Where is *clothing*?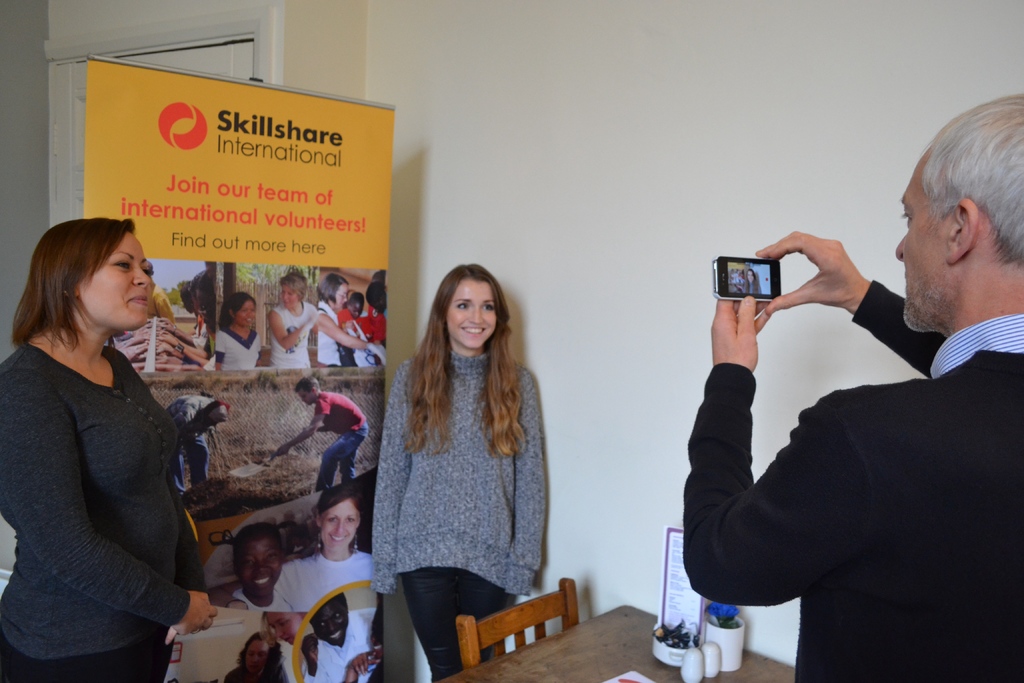
<box>269,302,315,365</box>.
